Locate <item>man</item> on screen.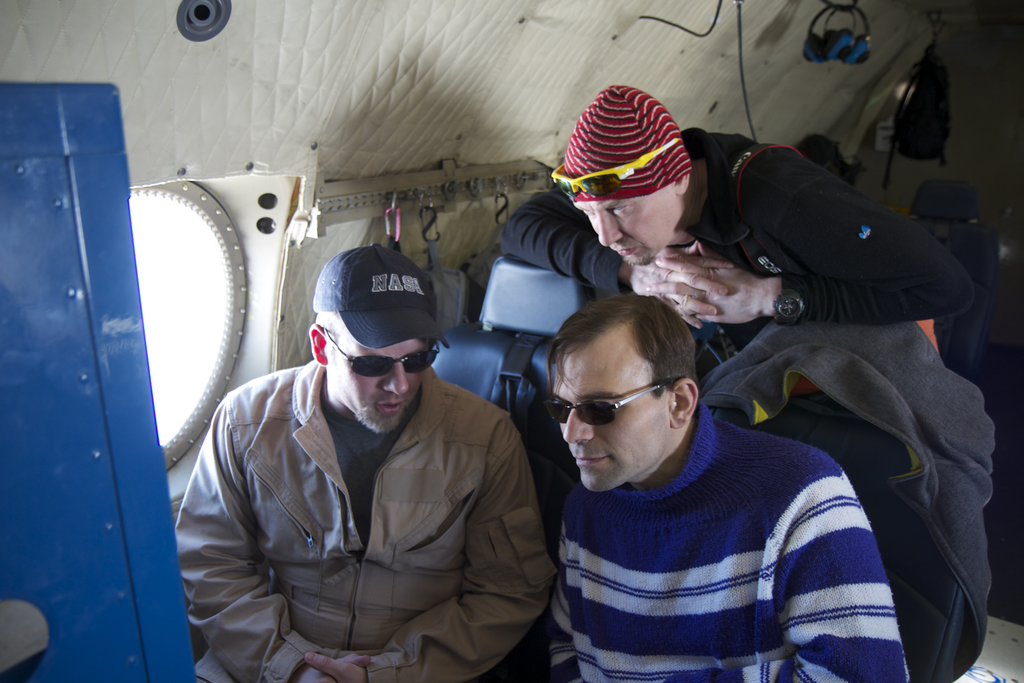
On screen at [488,72,982,313].
